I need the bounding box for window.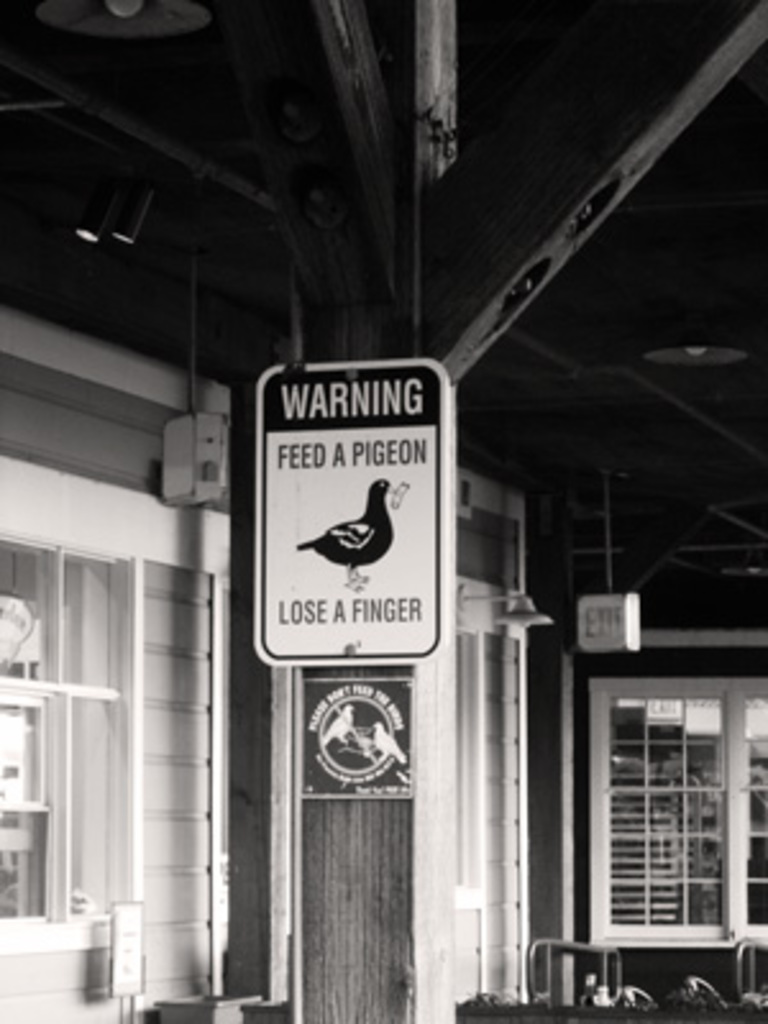
Here it is: <bbox>589, 678, 765, 942</bbox>.
